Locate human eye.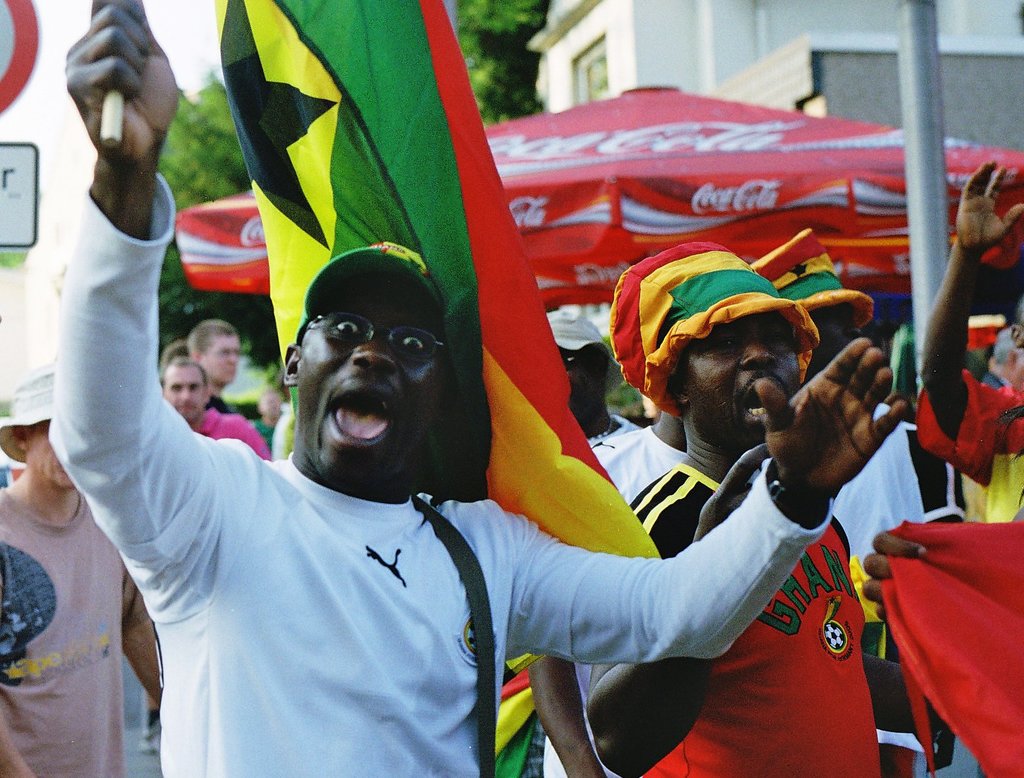
Bounding box: (396, 333, 430, 361).
